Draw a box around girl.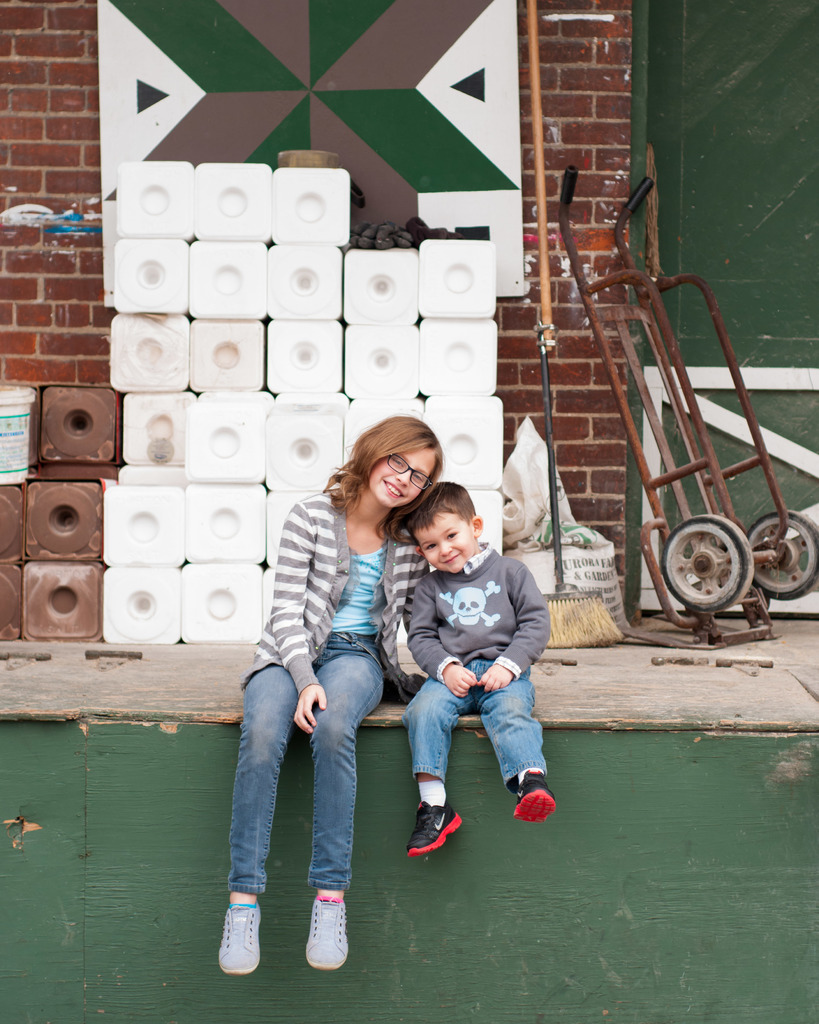
212 417 446 973.
